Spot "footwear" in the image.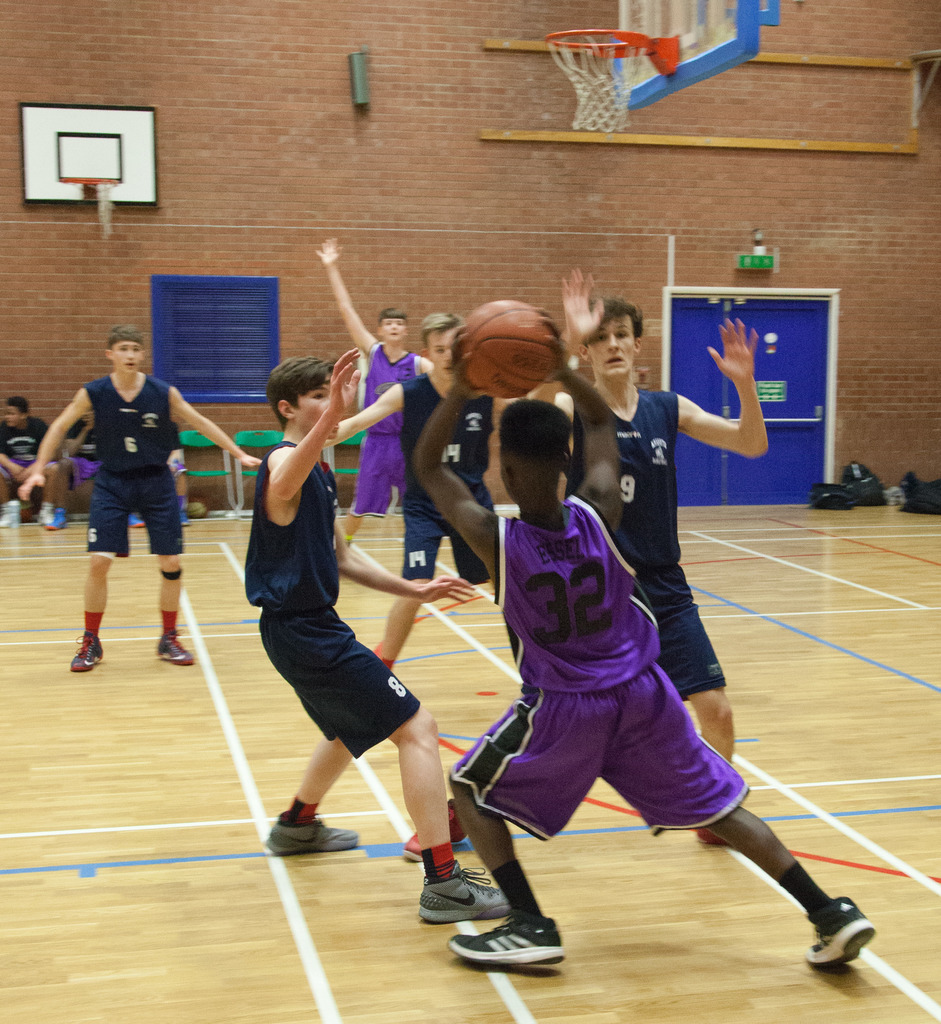
"footwear" found at locate(402, 799, 467, 858).
